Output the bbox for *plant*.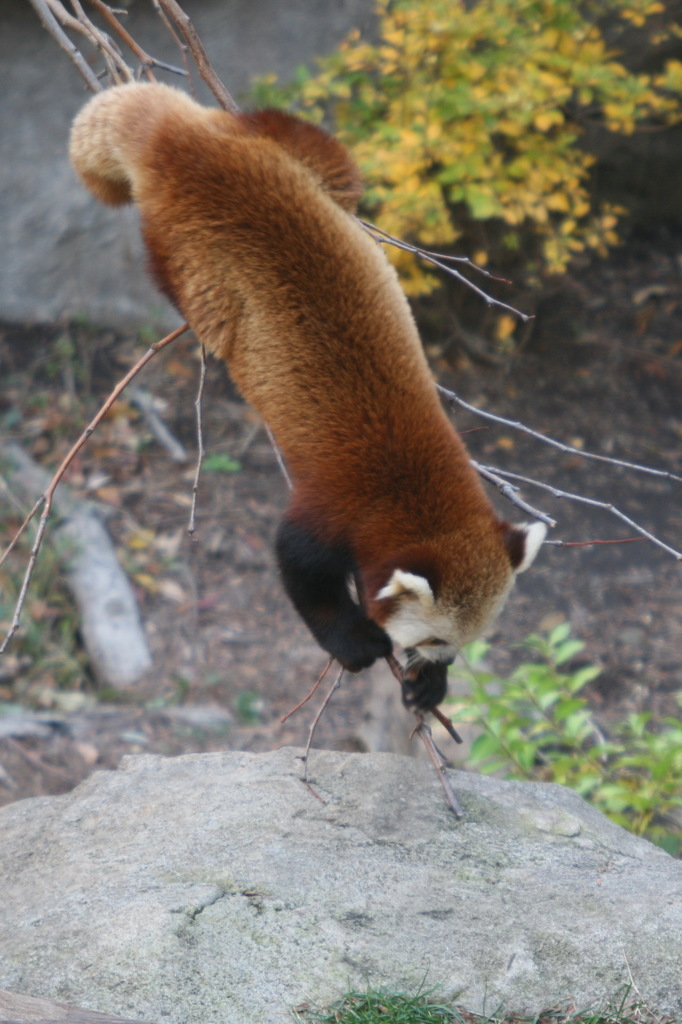
246:0:681:344.
